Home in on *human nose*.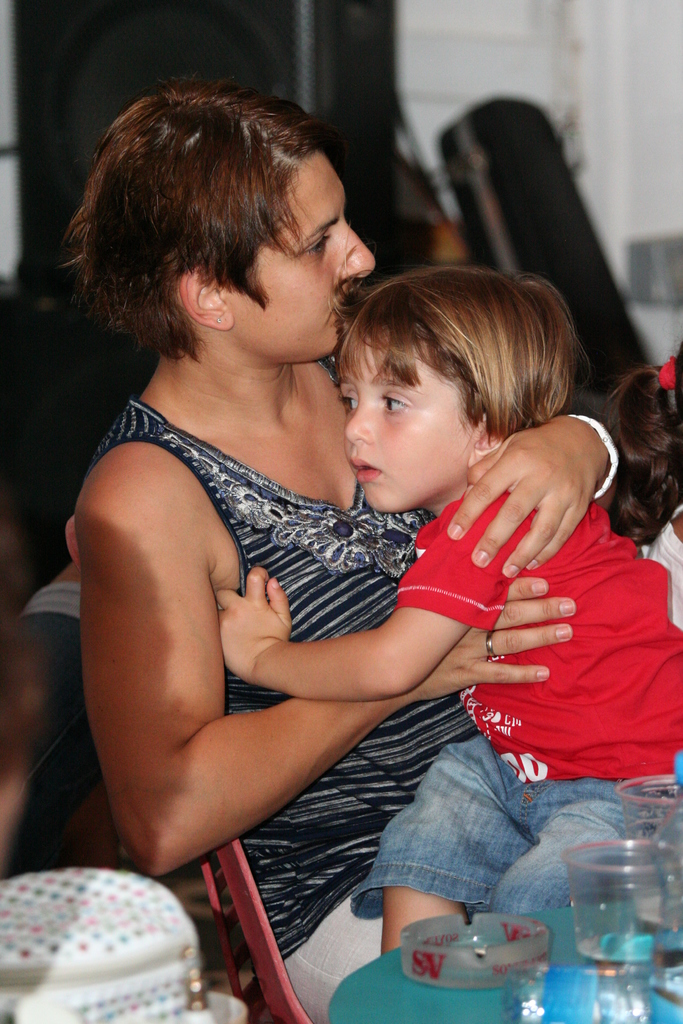
Homed in at region(345, 404, 377, 445).
